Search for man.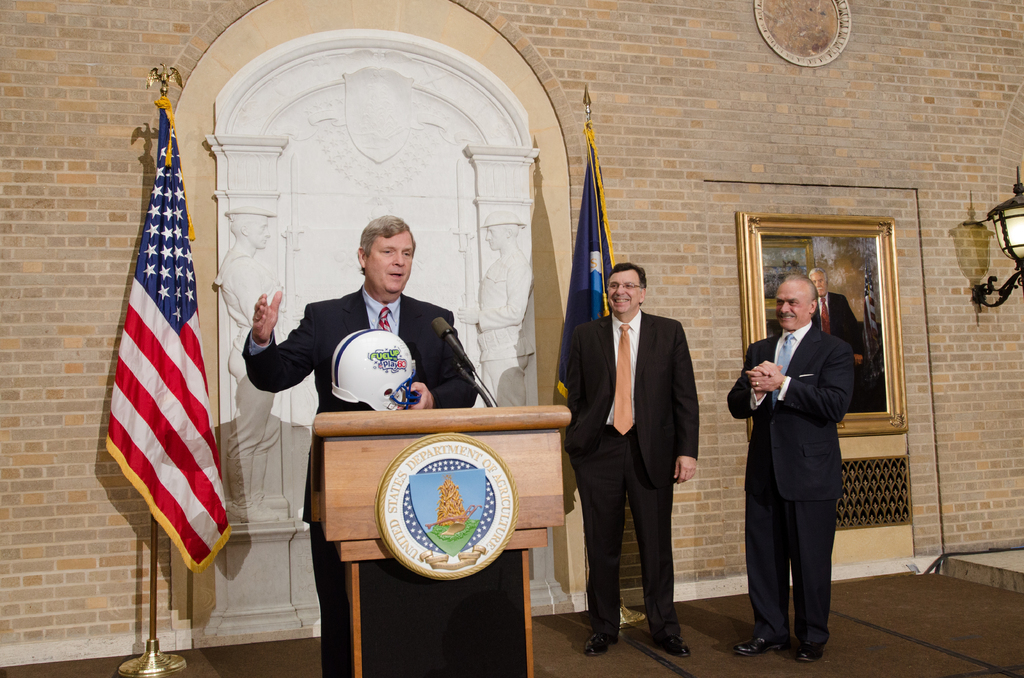
Found at (561,260,709,664).
